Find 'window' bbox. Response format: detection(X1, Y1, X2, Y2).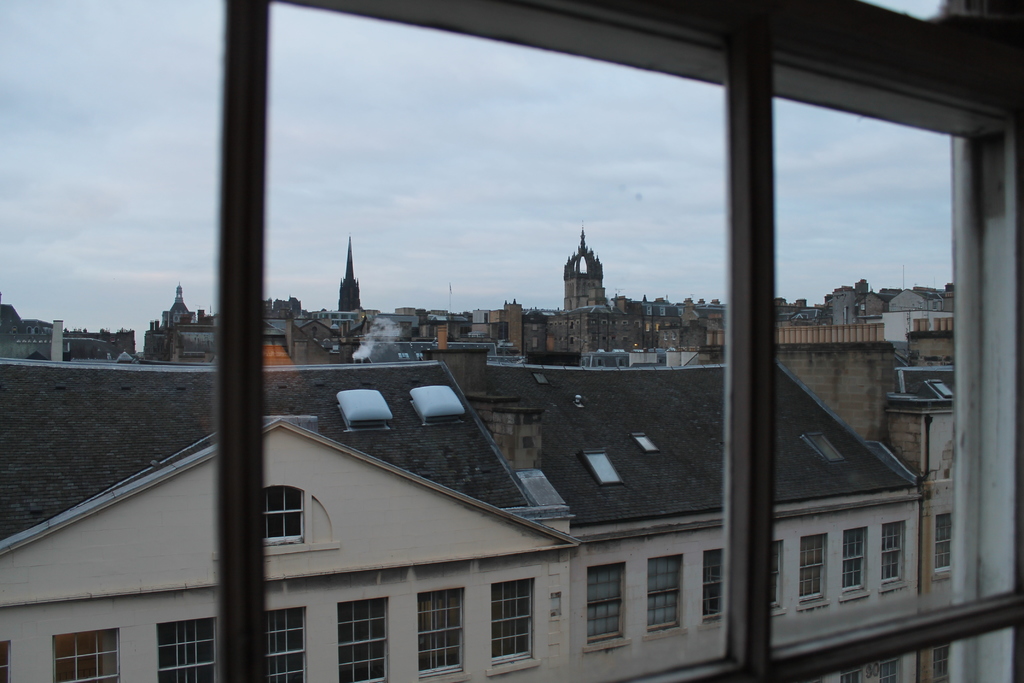
detection(266, 606, 304, 679).
